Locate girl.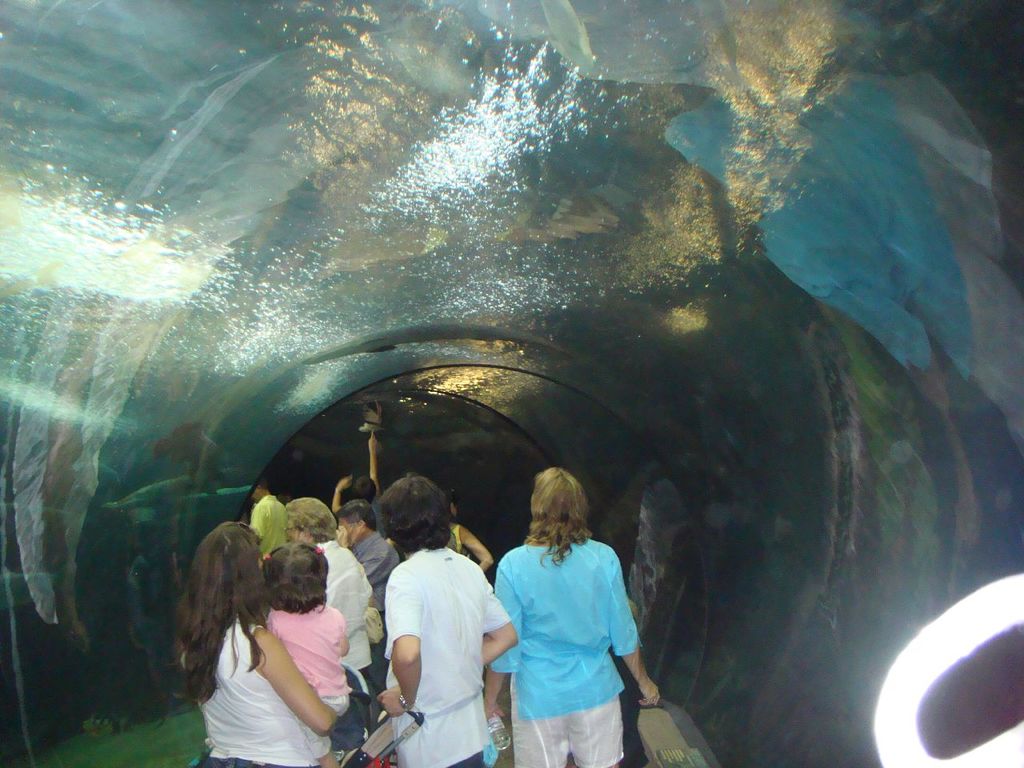
Bounding box: (x1=266, y1=538, x2=372, y2=762).
